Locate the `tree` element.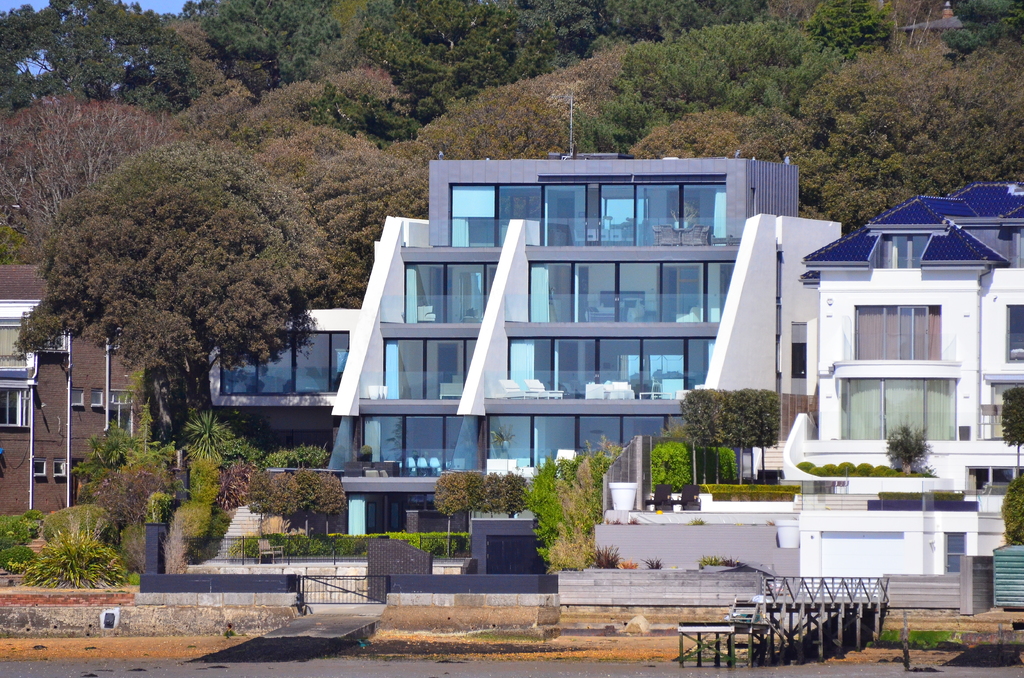
Element bbox: left=0, top=0, right=208, bottom=127.
